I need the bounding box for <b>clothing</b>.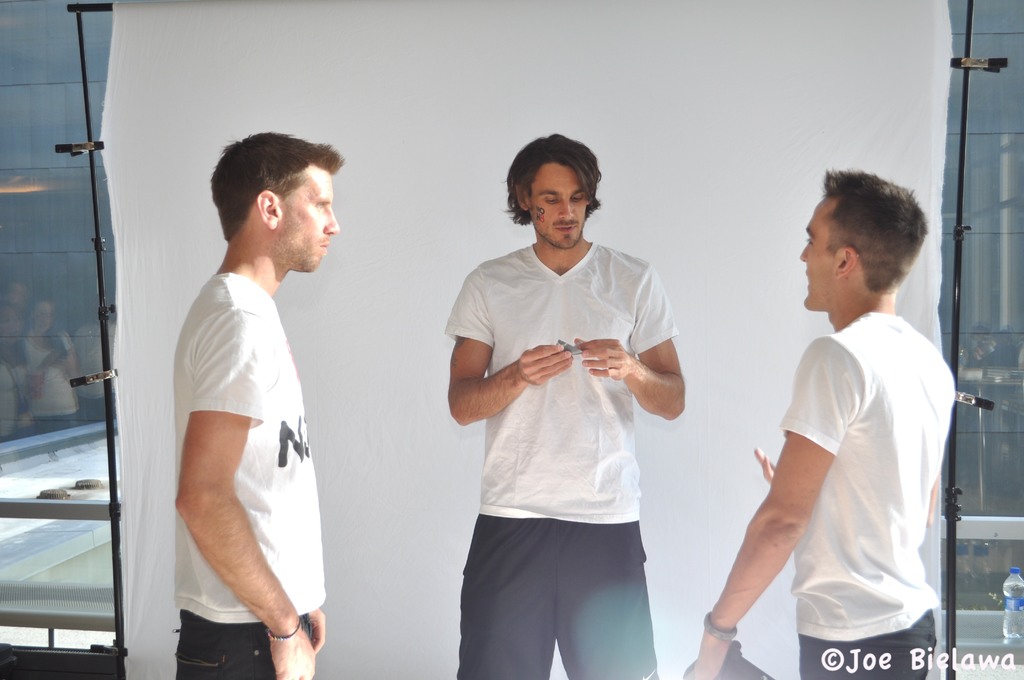
Here it is: (437,201,699,639).
